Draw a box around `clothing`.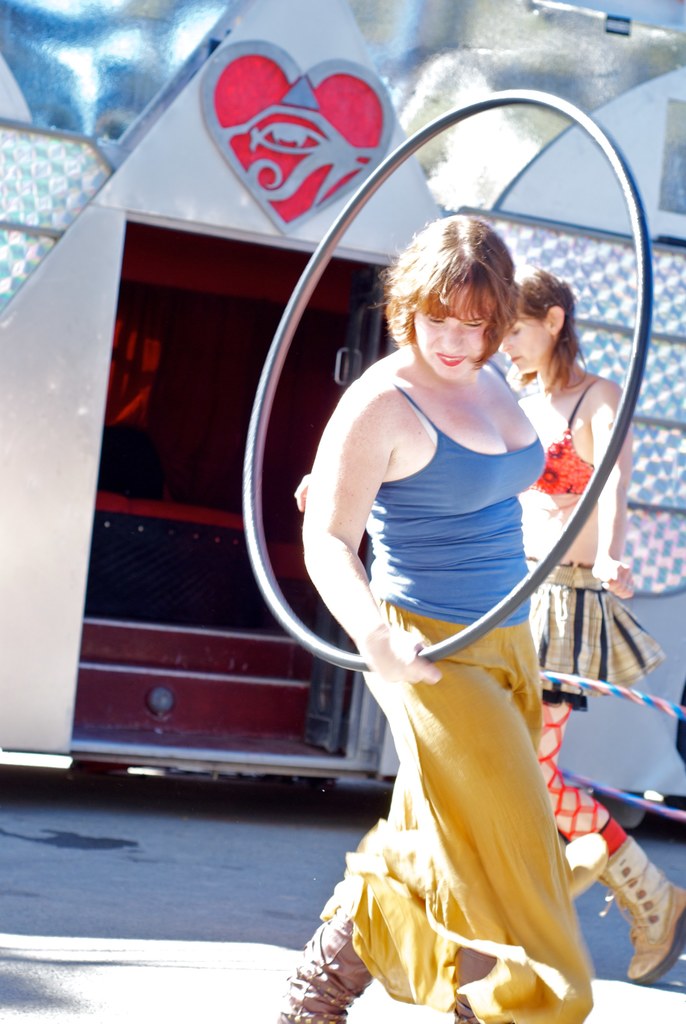
box(525, 385, 668, 707).
